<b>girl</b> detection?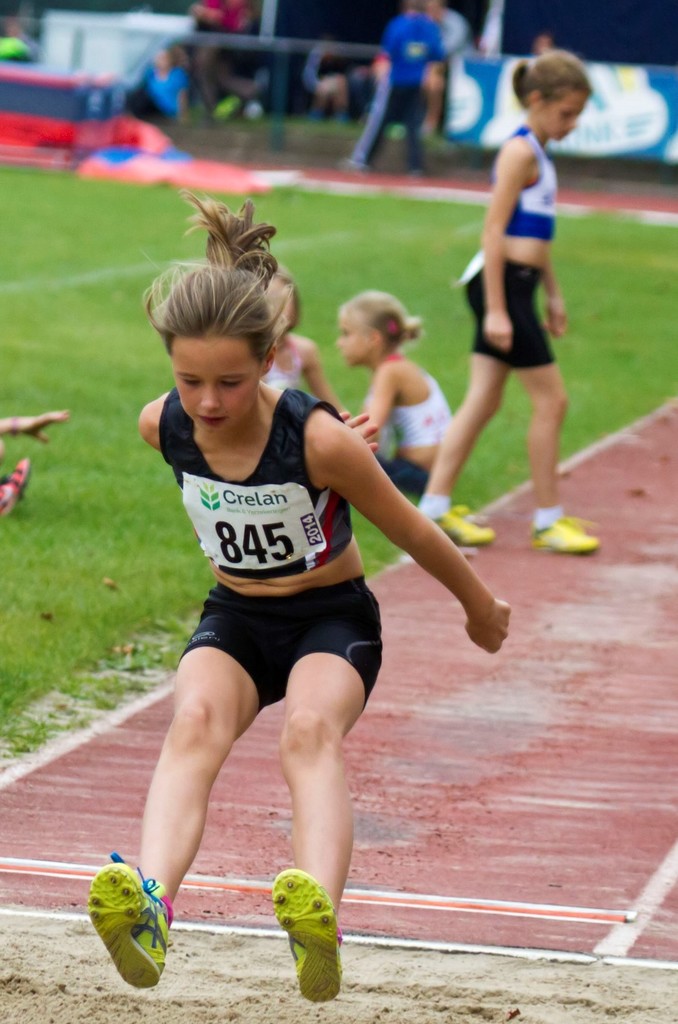
(81,191,519,1001)
